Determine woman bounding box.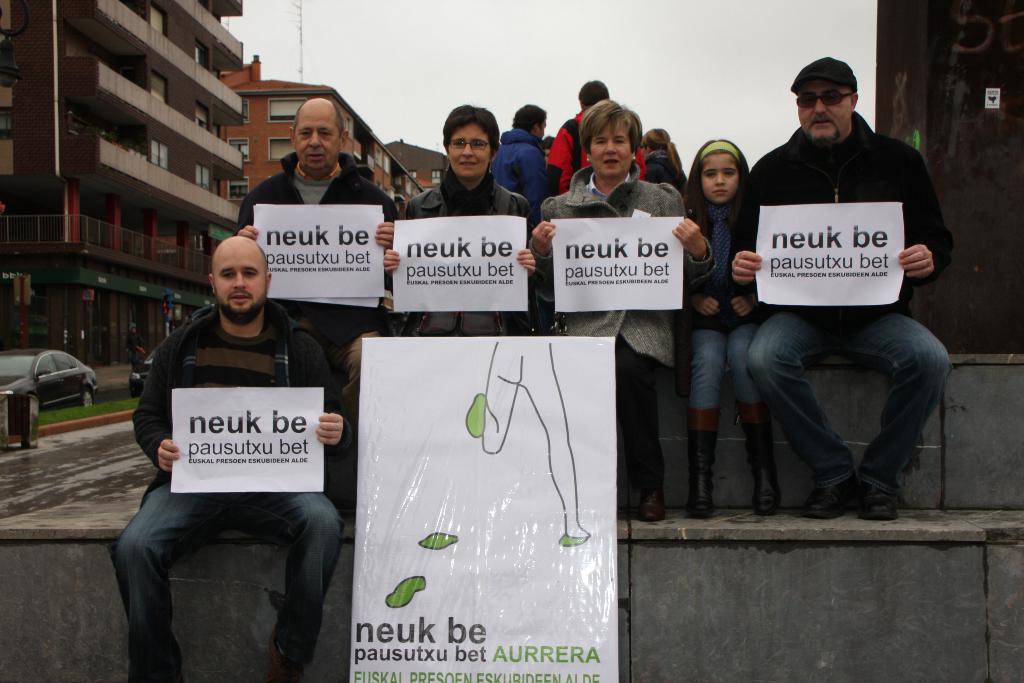
Determined: [x1=381, y1=103, x2=534, y2=345].
